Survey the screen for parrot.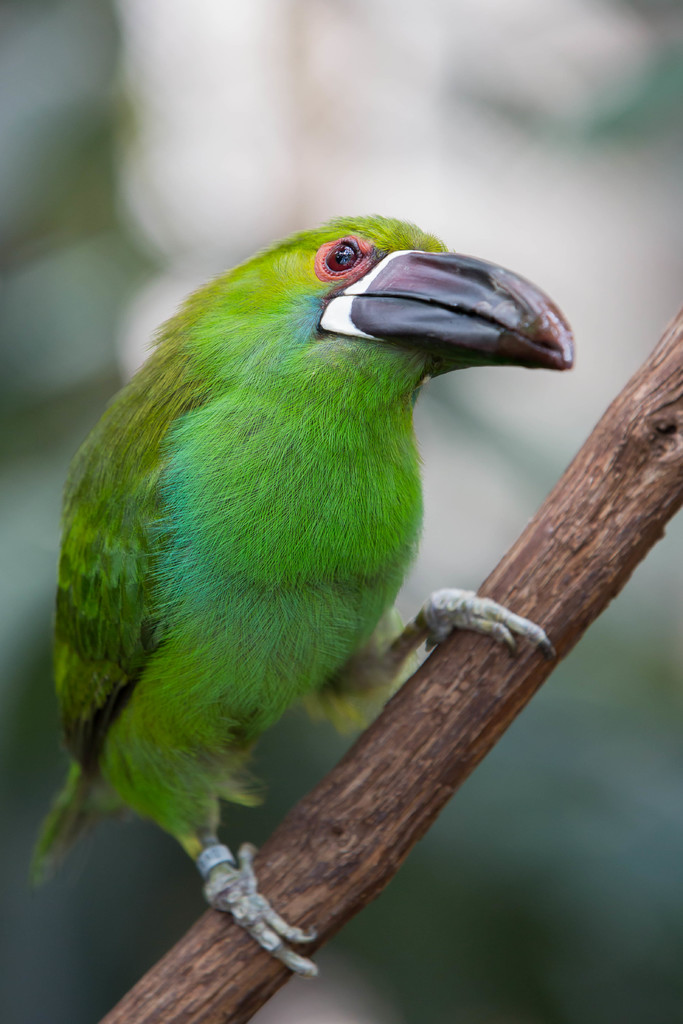
Survey found: box(23, 213, 578, 972).
